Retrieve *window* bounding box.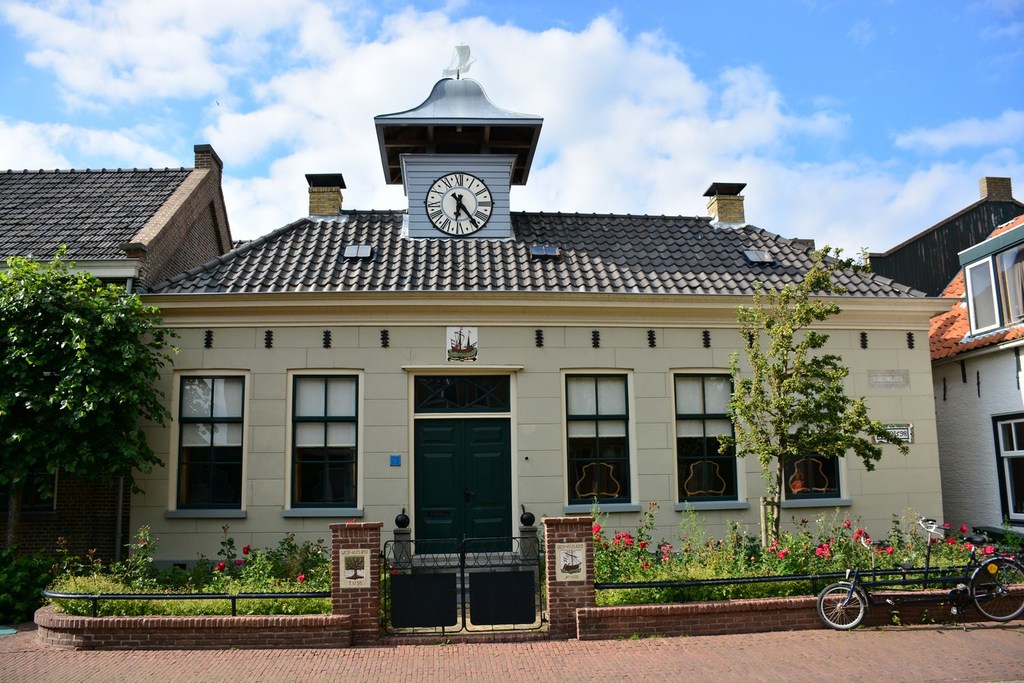
Bounding box: Rect(966, 254, 1004, 335).
